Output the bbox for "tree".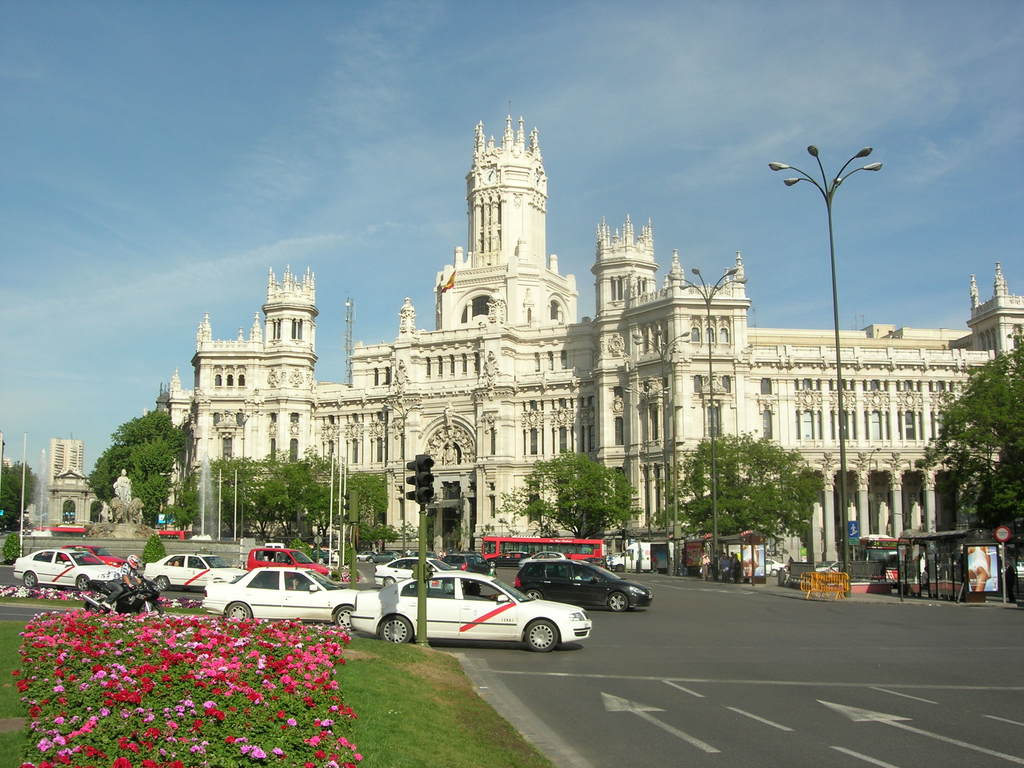
657:426:826:540.
